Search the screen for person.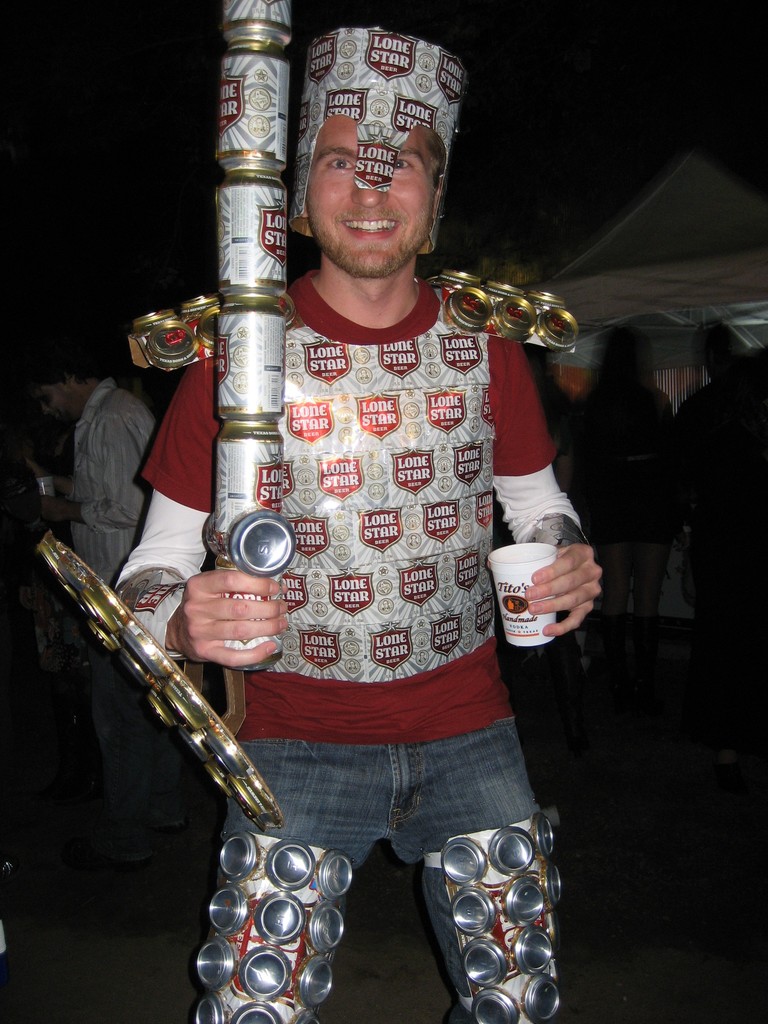
Found at crop(32, 355, 156, 863).
